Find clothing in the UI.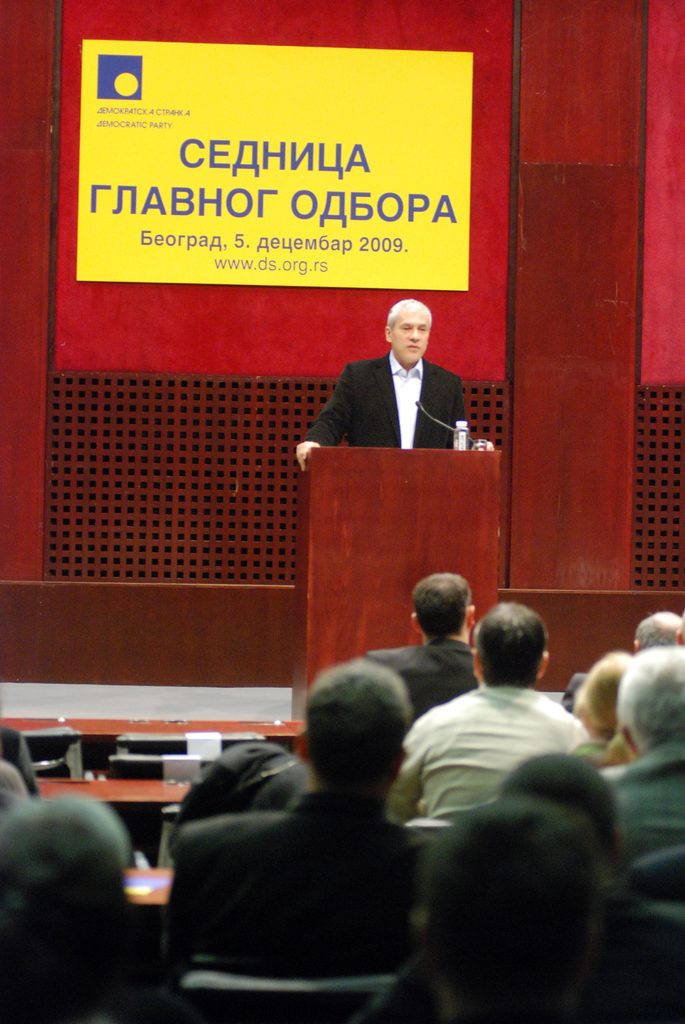
UI element at region(382, 679, 592, 829).
